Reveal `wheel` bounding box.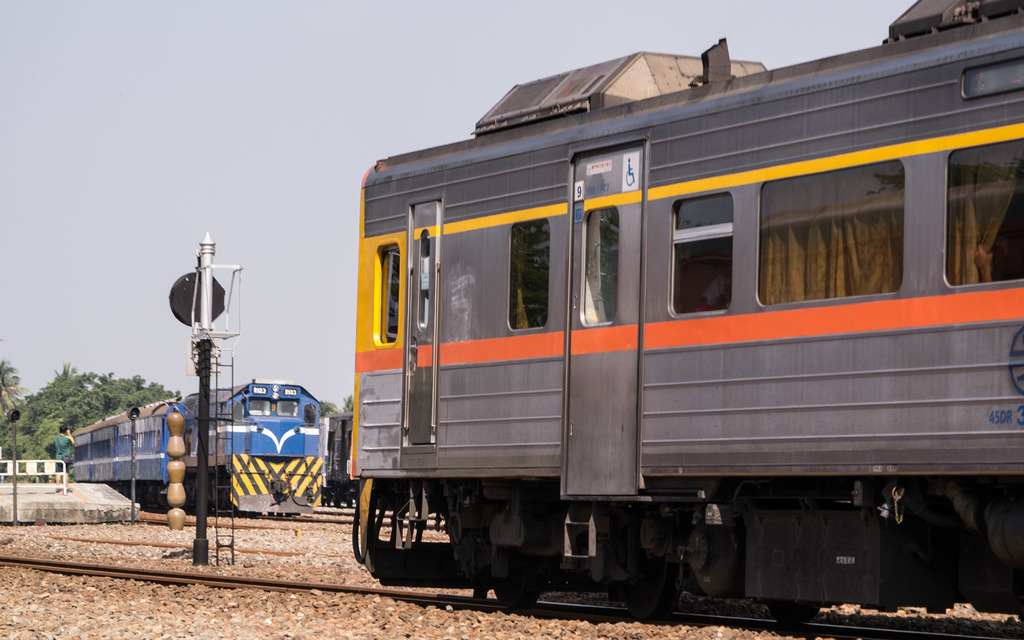
Revealed: (x1=488, y1=556, x2=545, y2=607).
